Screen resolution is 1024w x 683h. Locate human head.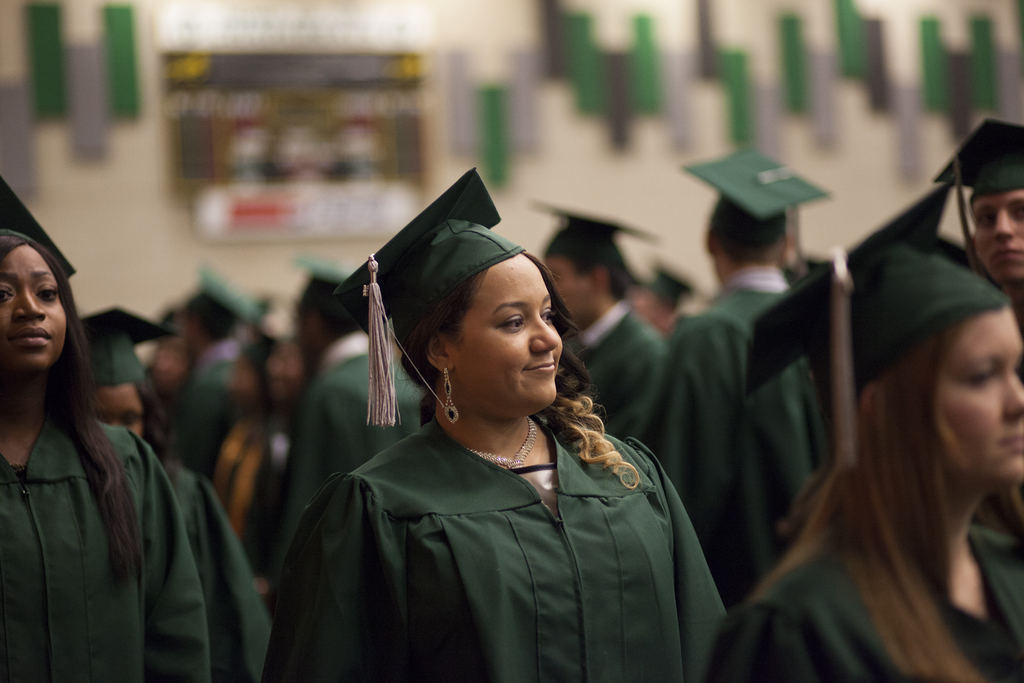
crop(701, 197, 791, 273).
